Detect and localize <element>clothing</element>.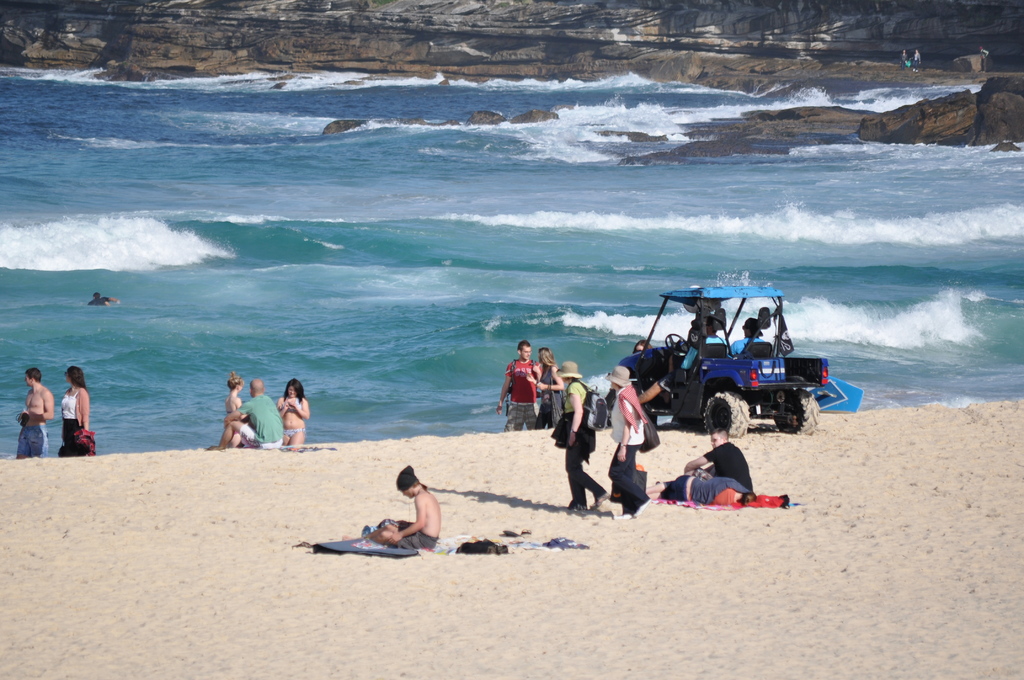
Localized at box(561, 385, 593, 504).
